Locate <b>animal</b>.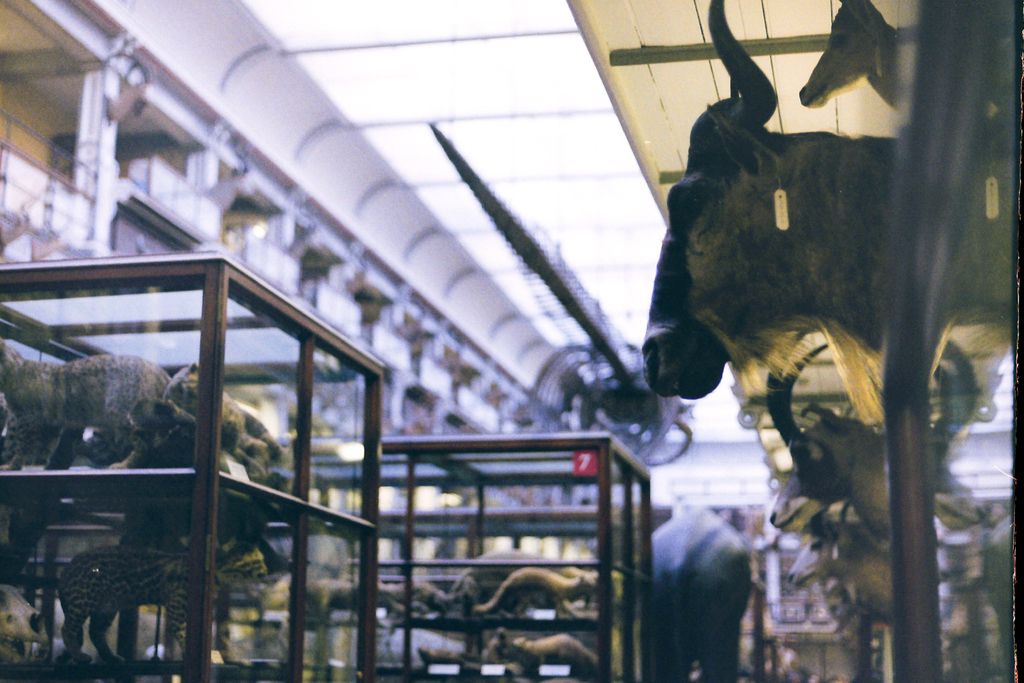
Bounding box: x1=644 y1=0 x2=1023 y2=424.
